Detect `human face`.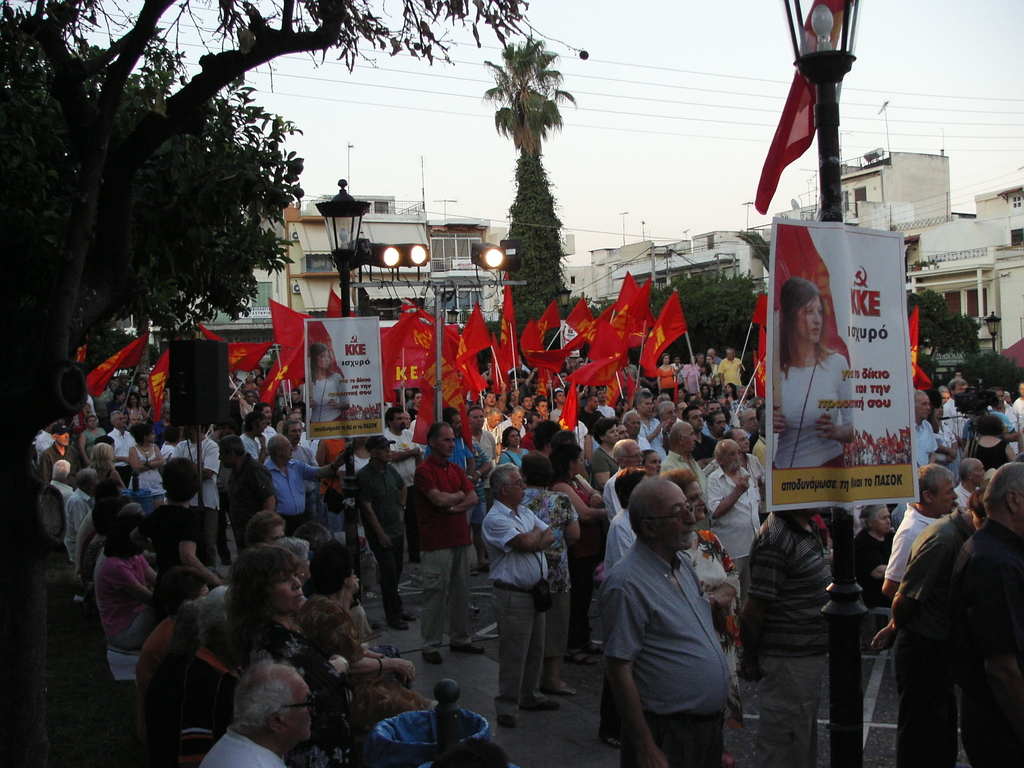
Detected at bbox(682, 430, 694, 456).
